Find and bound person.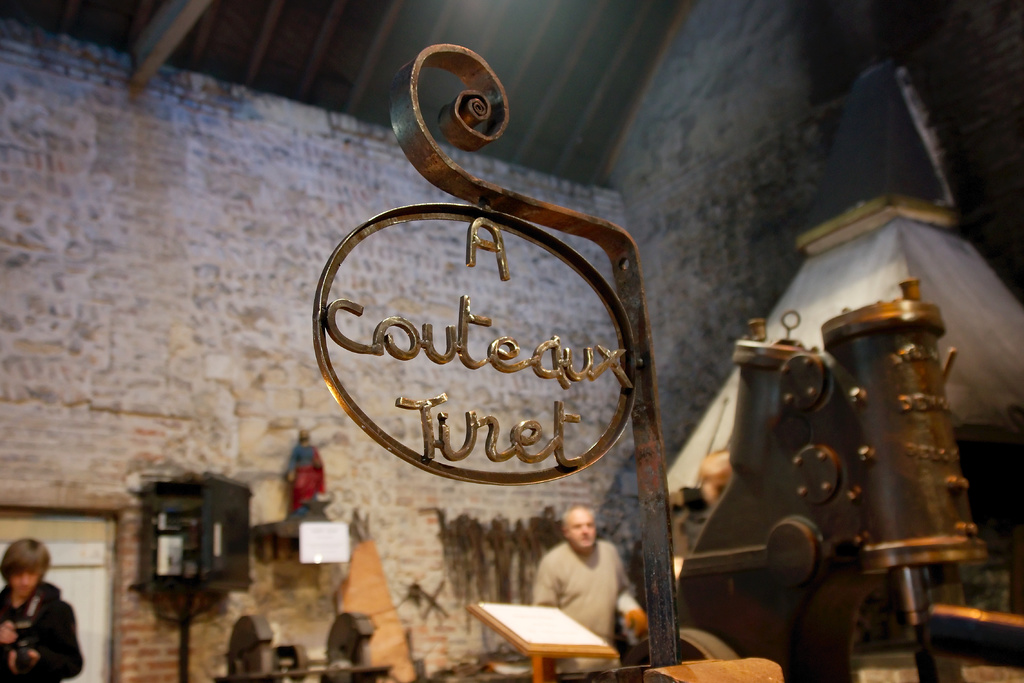
Bound: <region>2, 540, 86, 682</region>.
